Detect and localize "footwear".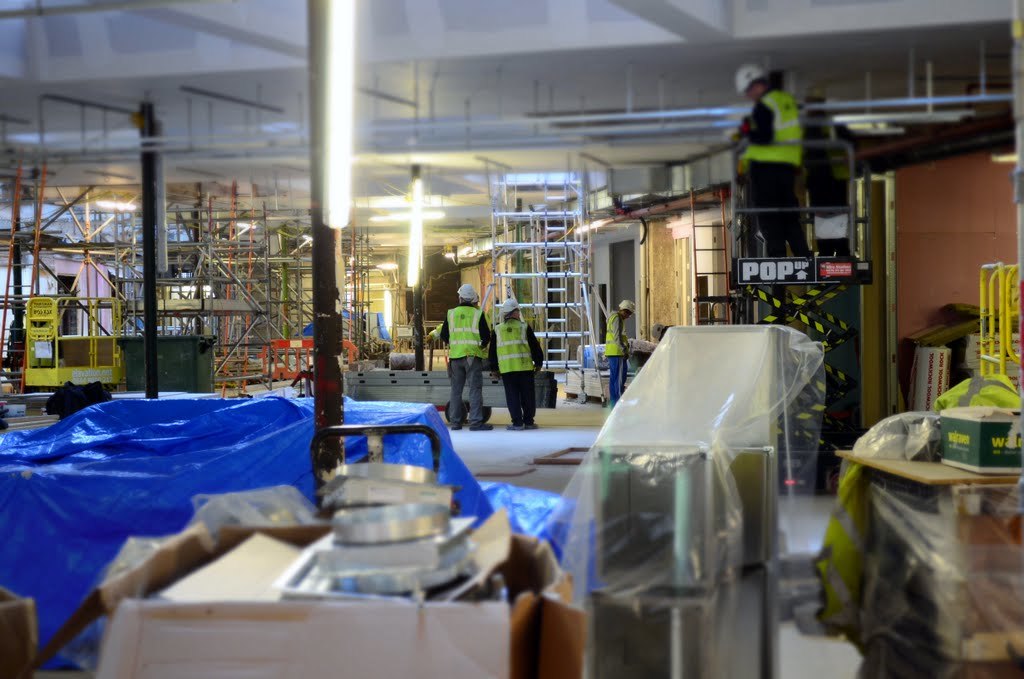
Localized at {"left": 526, "top": 423, "right": 537, "bottom": 429}.
